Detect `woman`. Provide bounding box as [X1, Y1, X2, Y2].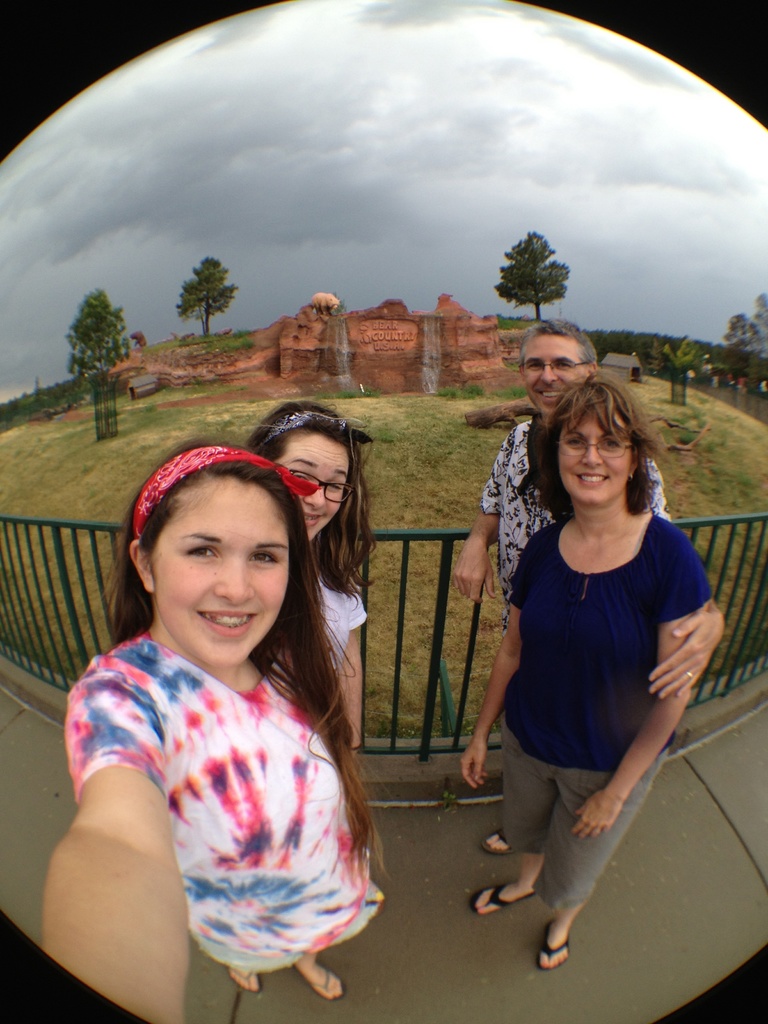
[247, 399, 380, 764].
